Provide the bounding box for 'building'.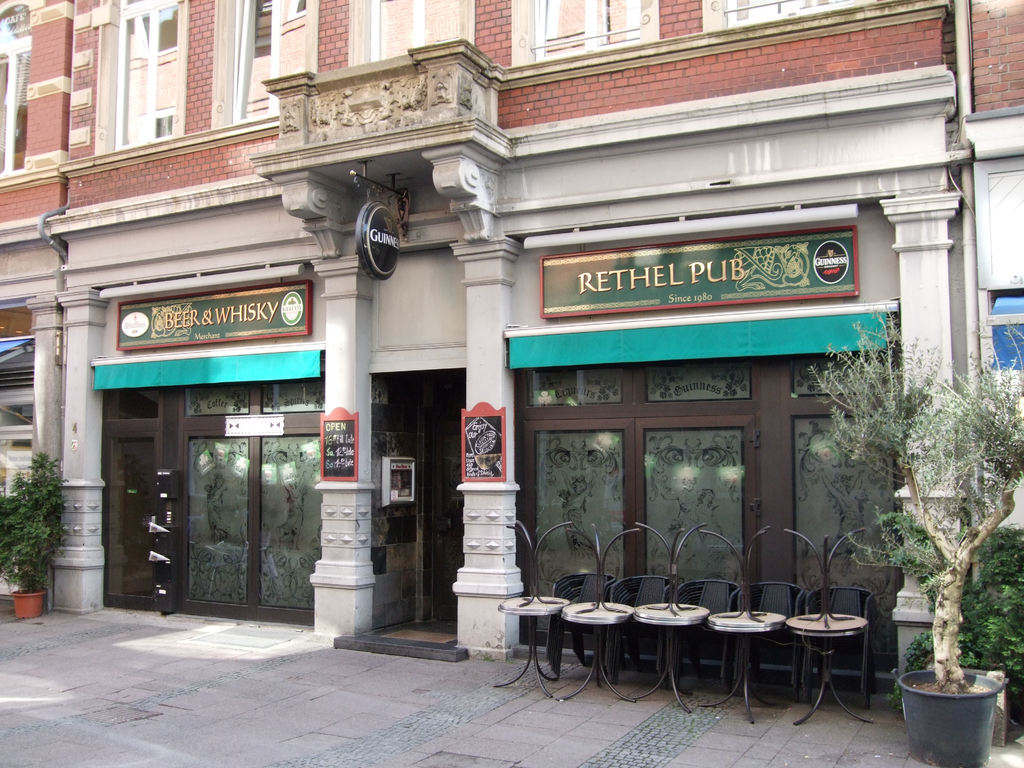
x1=0 y1=0 x2=1023 y2=710.
